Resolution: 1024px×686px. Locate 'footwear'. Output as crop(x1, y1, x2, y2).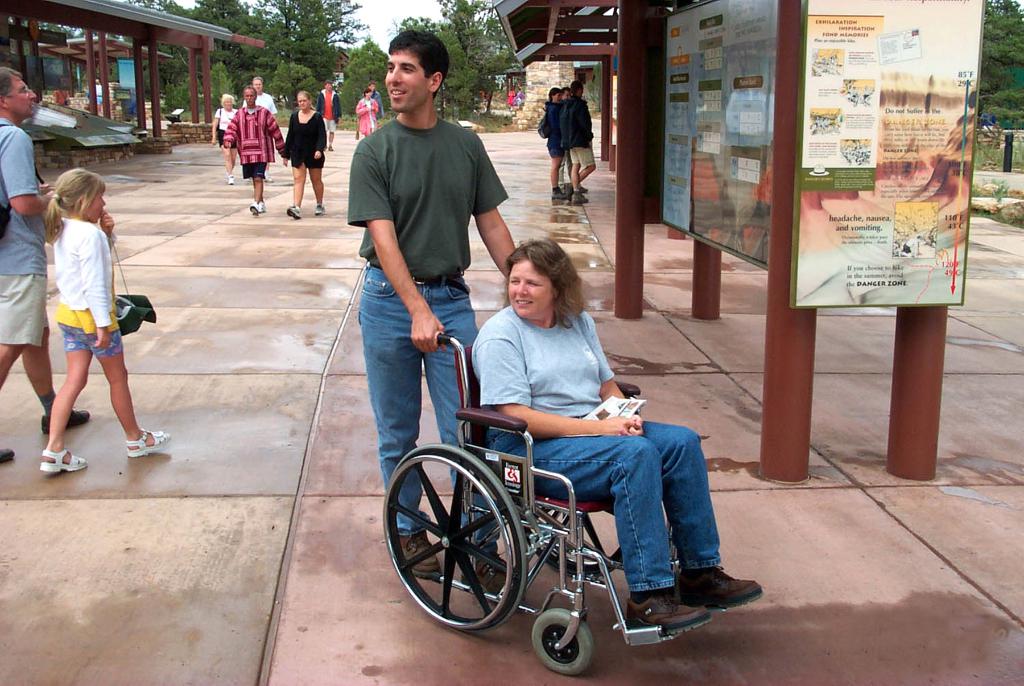
crop(246, 200, 260, 218).
